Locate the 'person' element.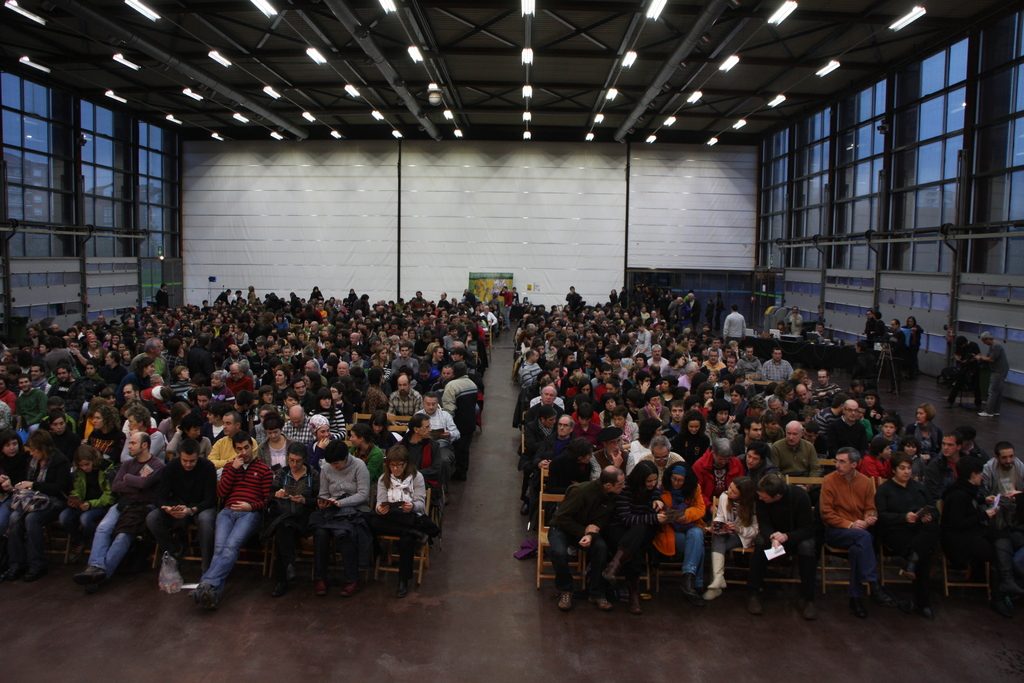
Element bbox: 101, 350, 125, 388.
